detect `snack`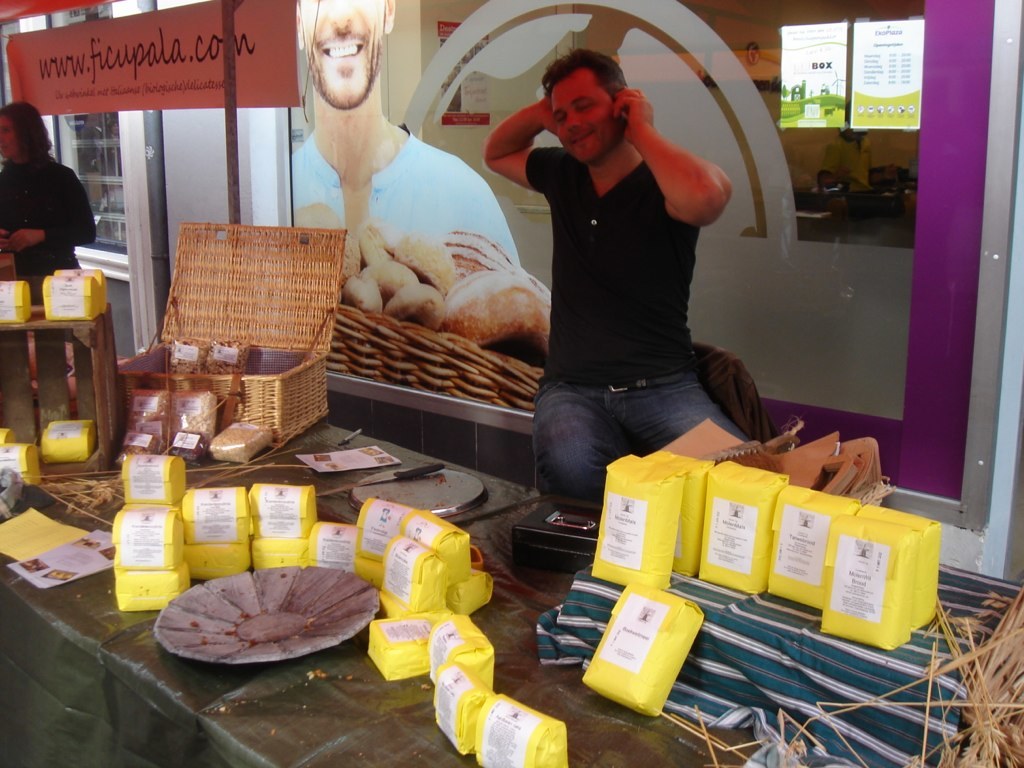
(x1=171, y1=390, x2=215, y2=442)
